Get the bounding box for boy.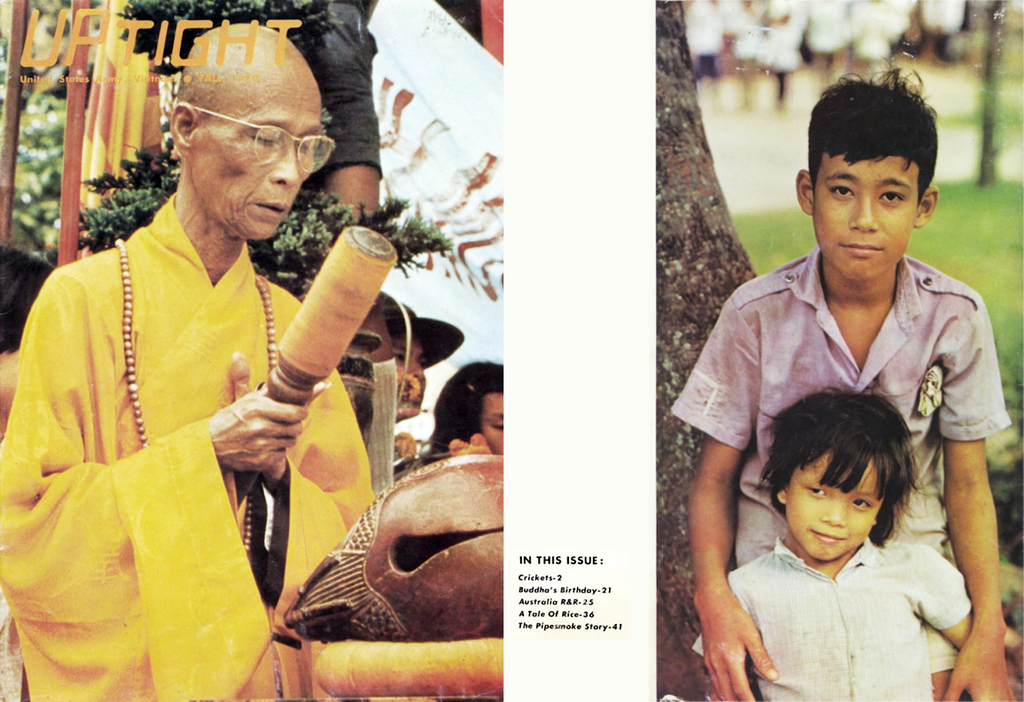
(x1=690, y1=388, x2=1016, y2=701).
